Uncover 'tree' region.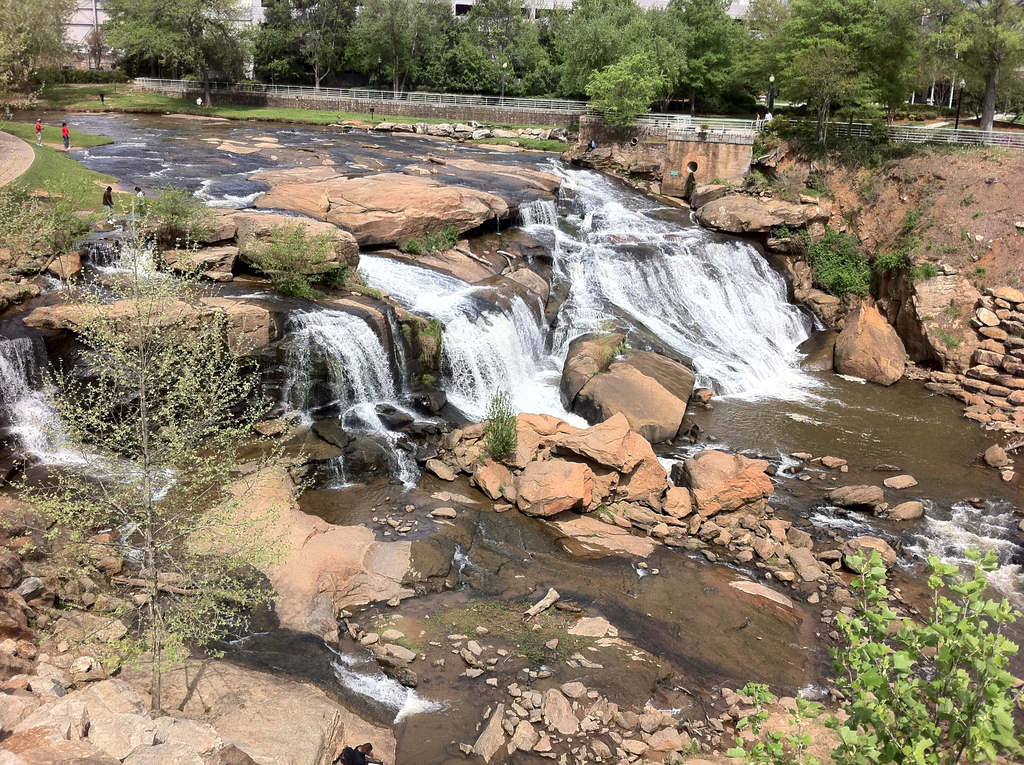
Uncovered: pyautogui.locateOnScreen(364, 0, 458, 91).
